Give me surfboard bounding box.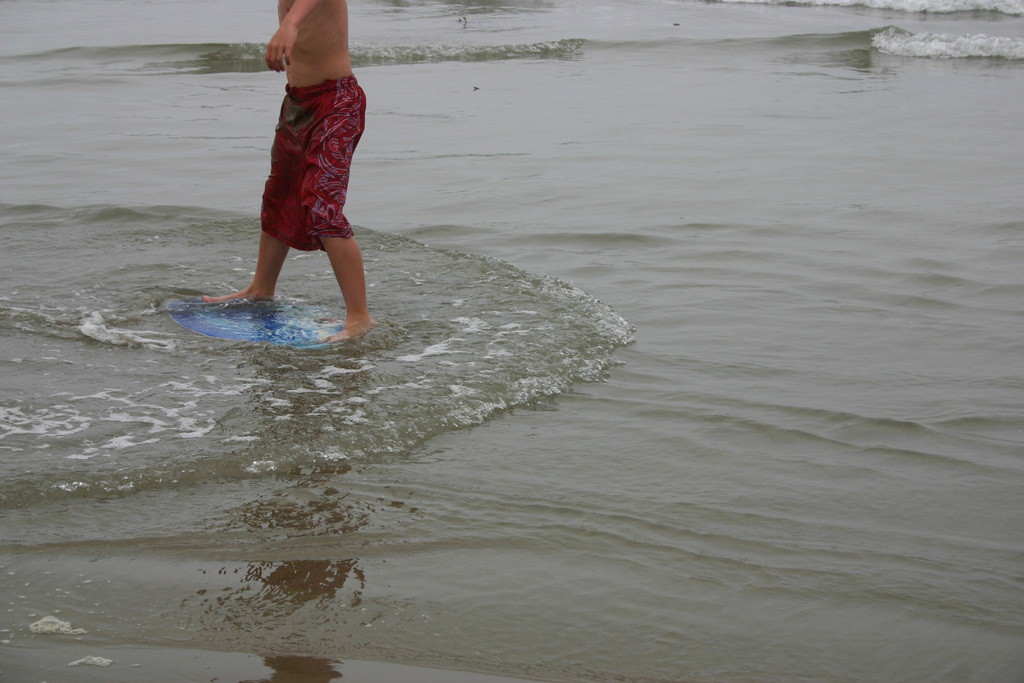
left=164, top=297, right=344, bottom=353.
